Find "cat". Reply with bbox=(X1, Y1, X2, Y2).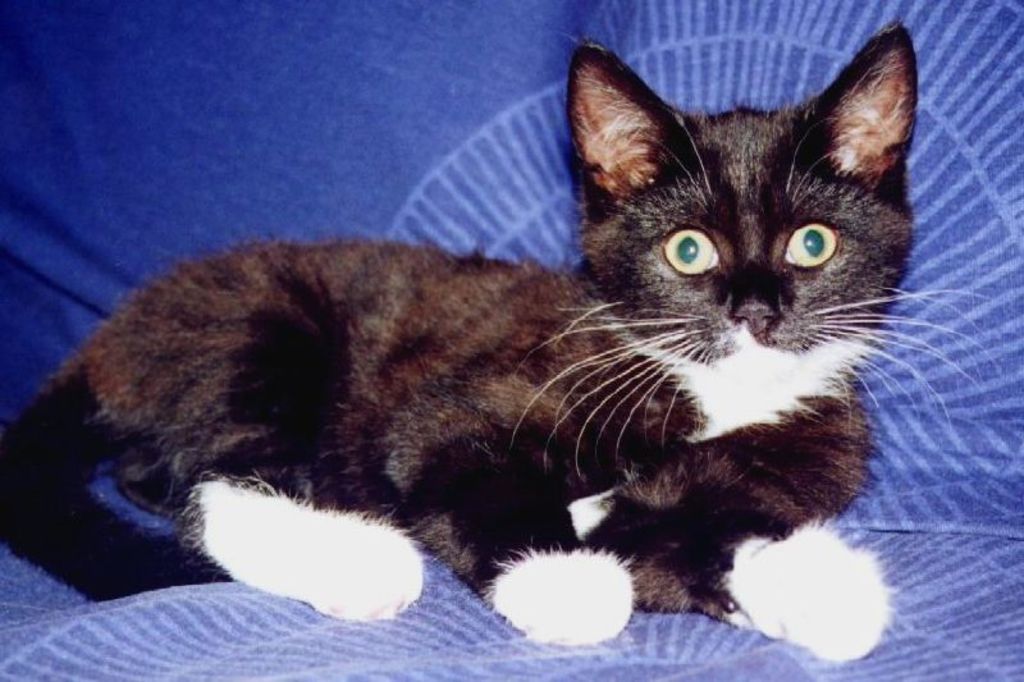
bbox=(0, 18, 989, 669).
